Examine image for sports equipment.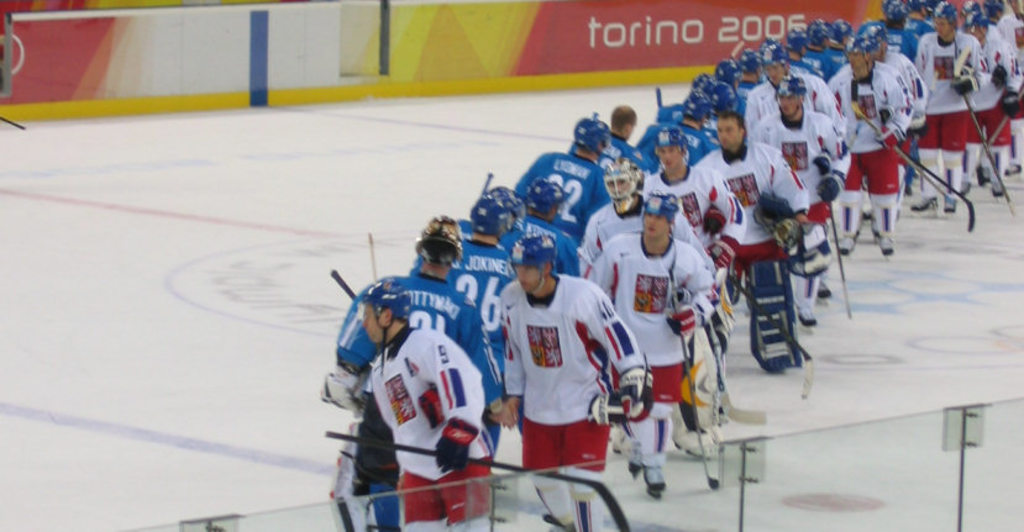
Examination result: (left=705, top=238, right=736, bottom=269).
